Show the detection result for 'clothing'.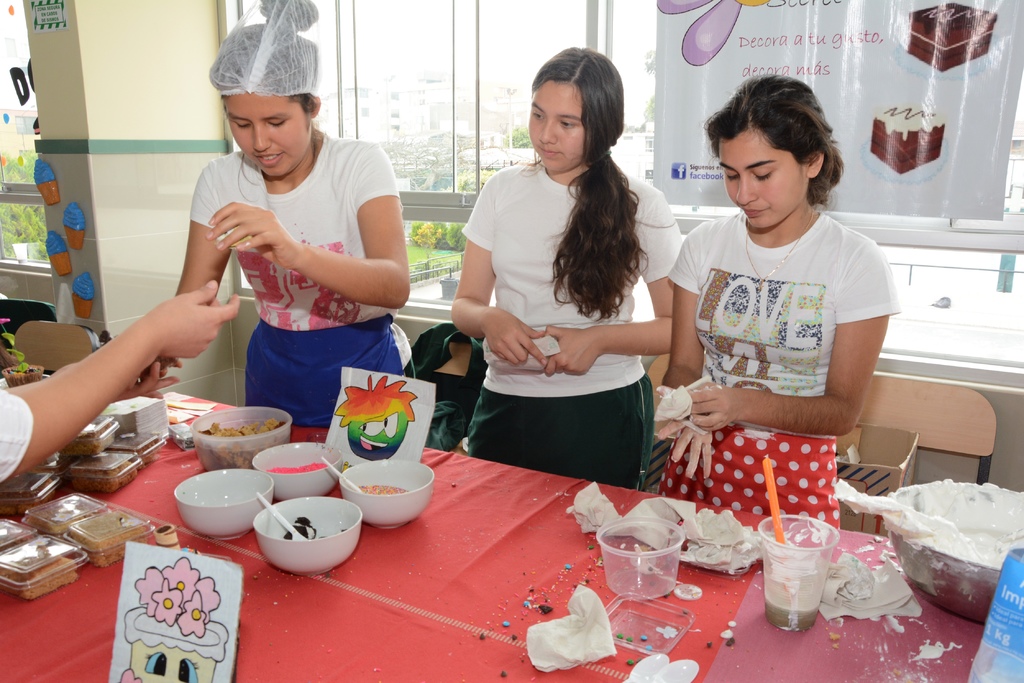
186/130/419/436.
